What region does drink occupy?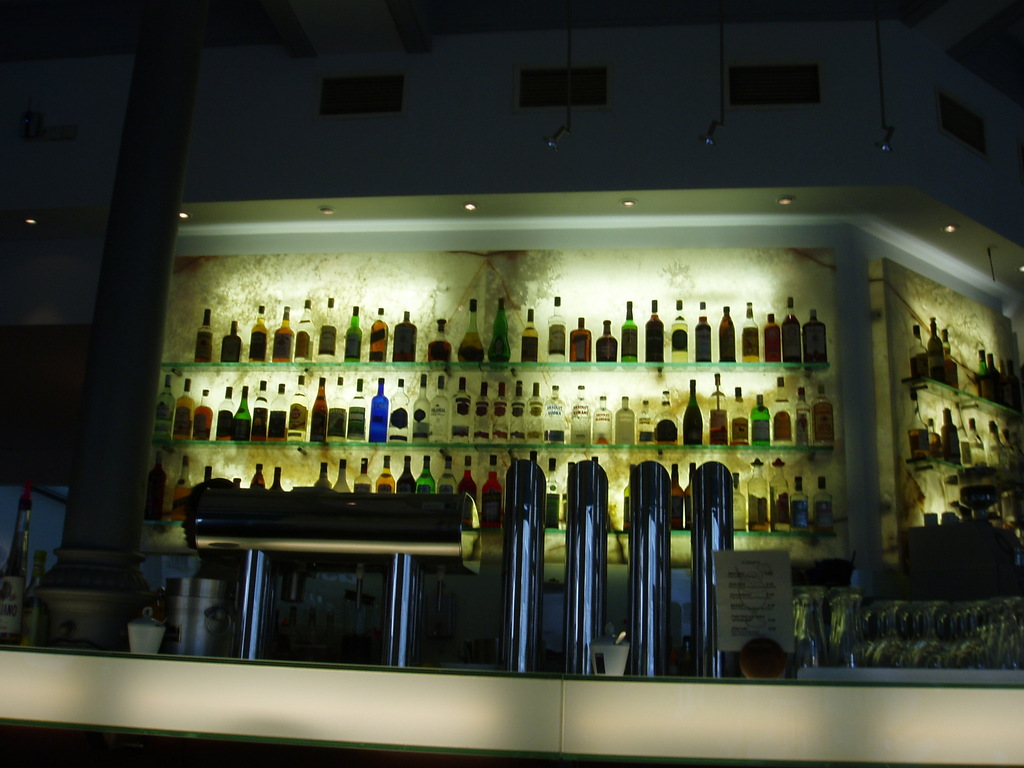
940/328/960/391.
